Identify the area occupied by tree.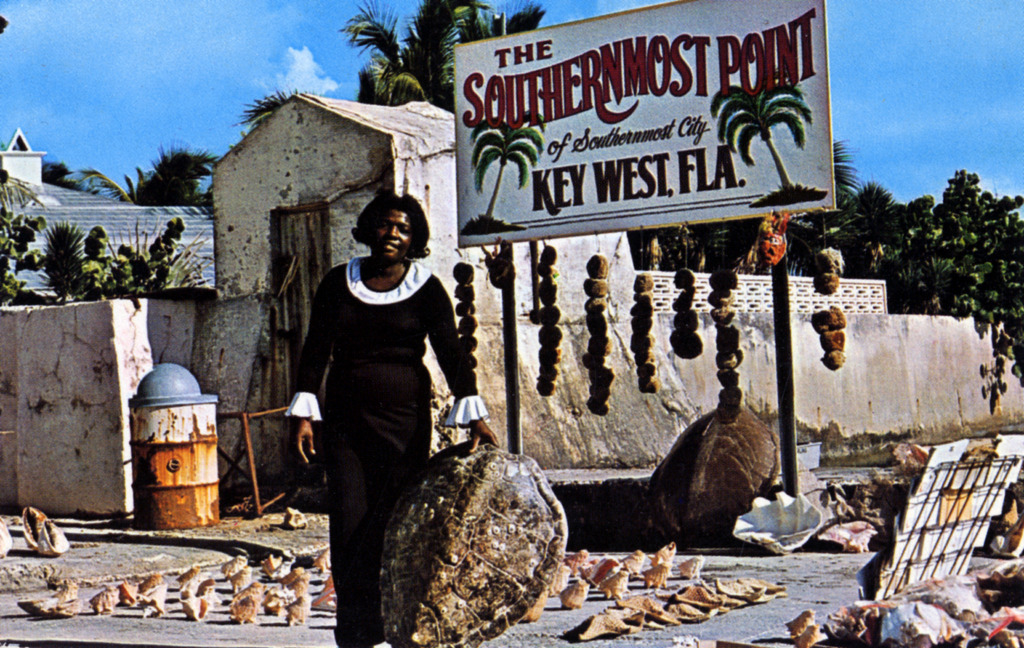
Area: Rect(236, 0, 551, 132).
